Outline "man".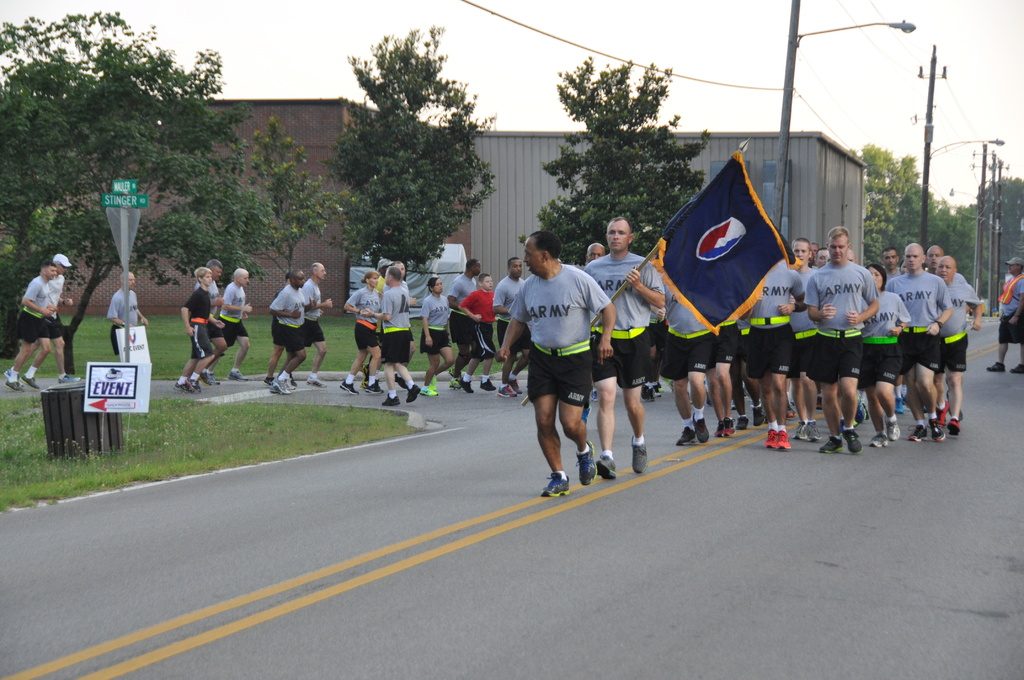
Outline: [785,235,818,423].
